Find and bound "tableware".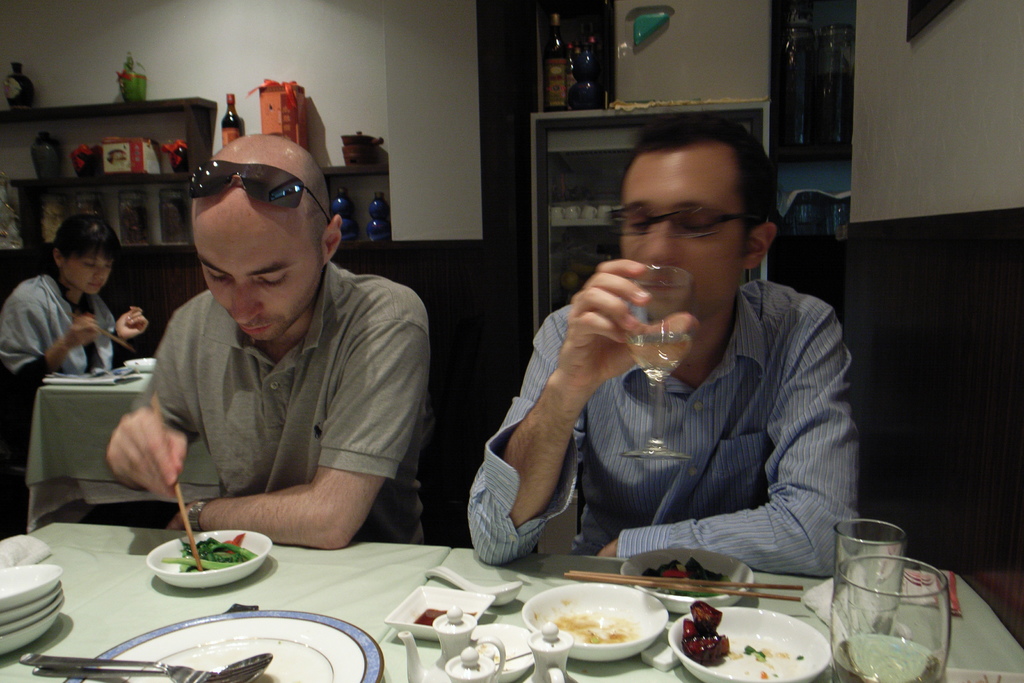
Bound: 397:607:506:682.
